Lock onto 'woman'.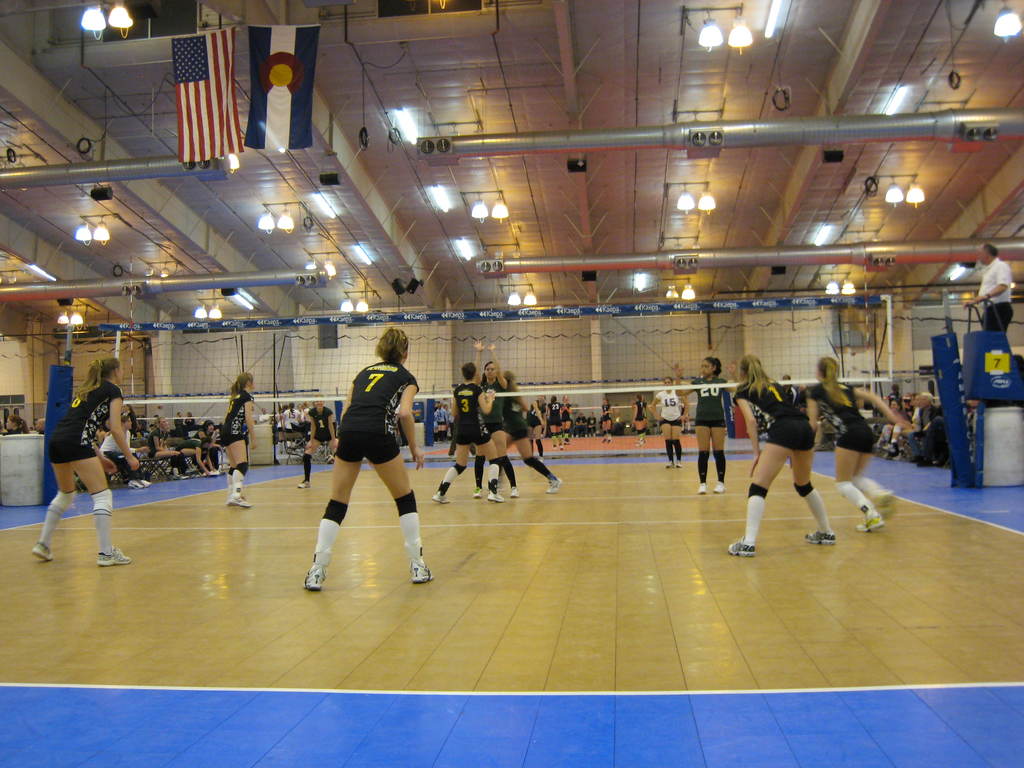
Locked: BBox(296, 391, 342, 486).
